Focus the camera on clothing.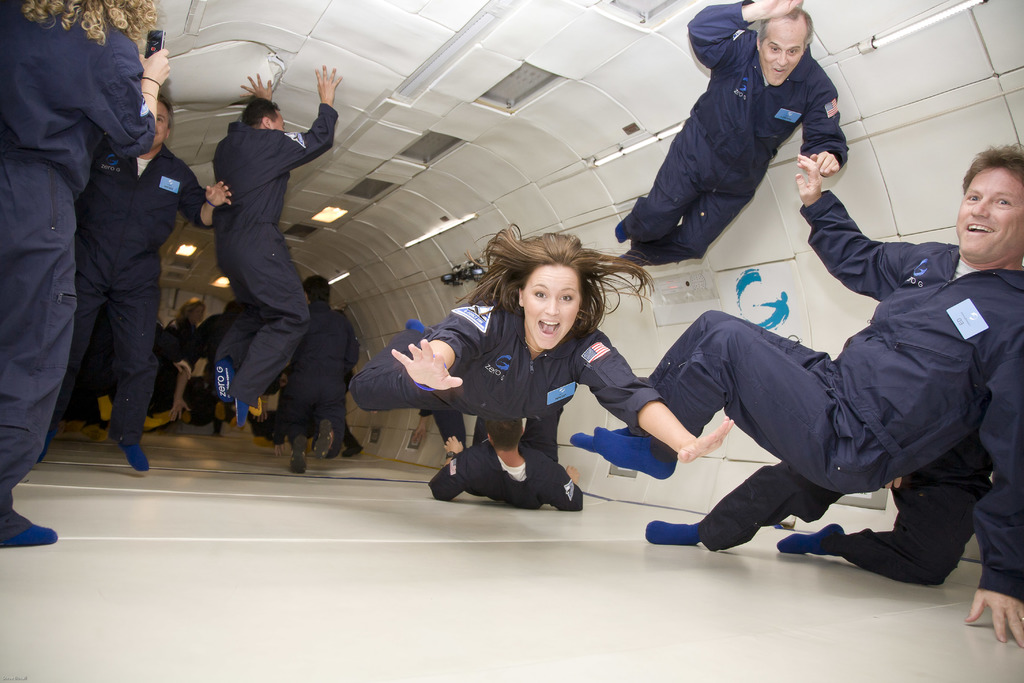
Focus region: select_region(626, 202, 1009, 586).
